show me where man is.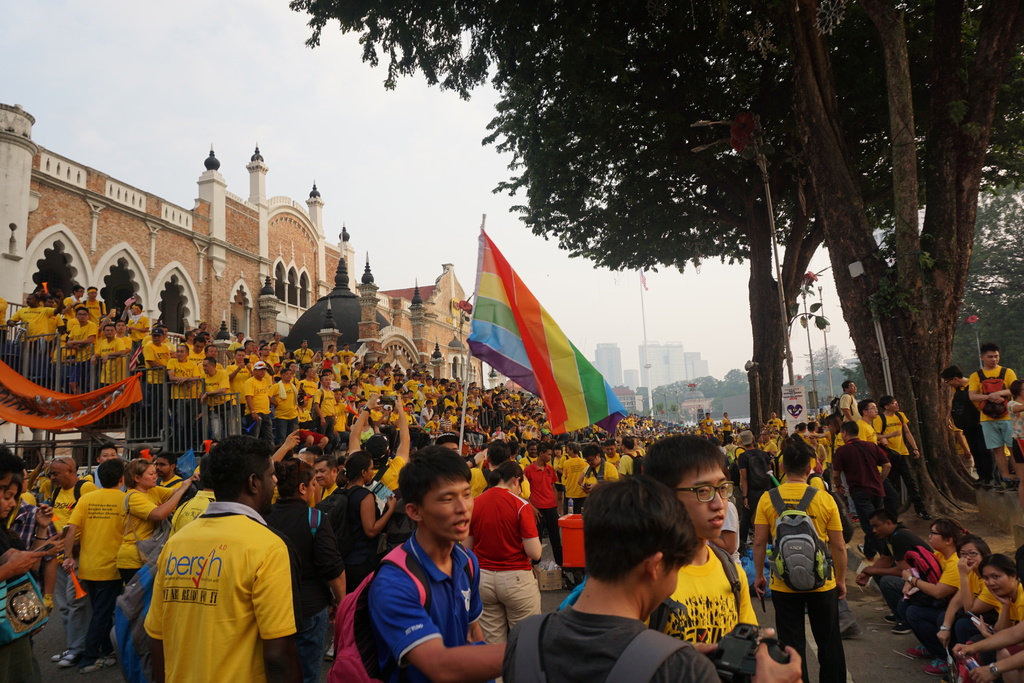
man is at bbox=[604, 440, 618, 468].
